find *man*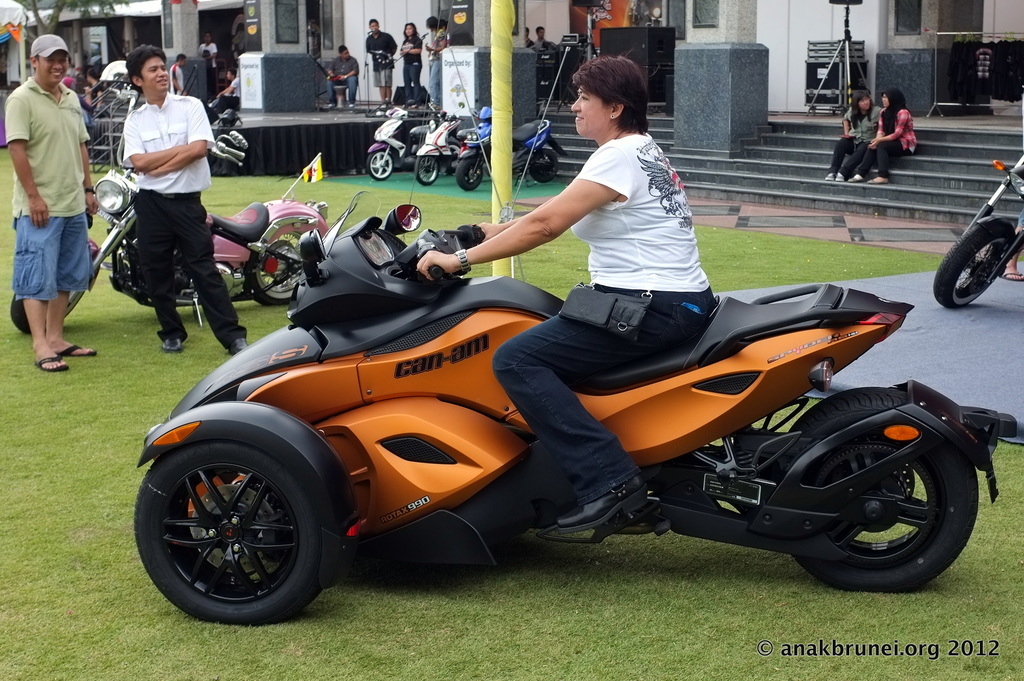
<bbox>365, 17, 397, 109</bbox>
